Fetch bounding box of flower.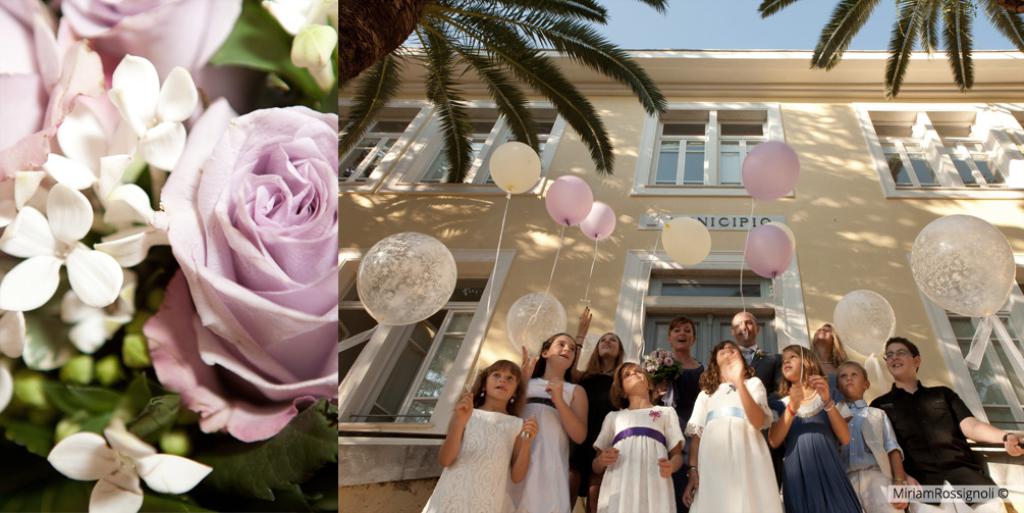
Bbox: bbox=(41, 91, 158, 225).
